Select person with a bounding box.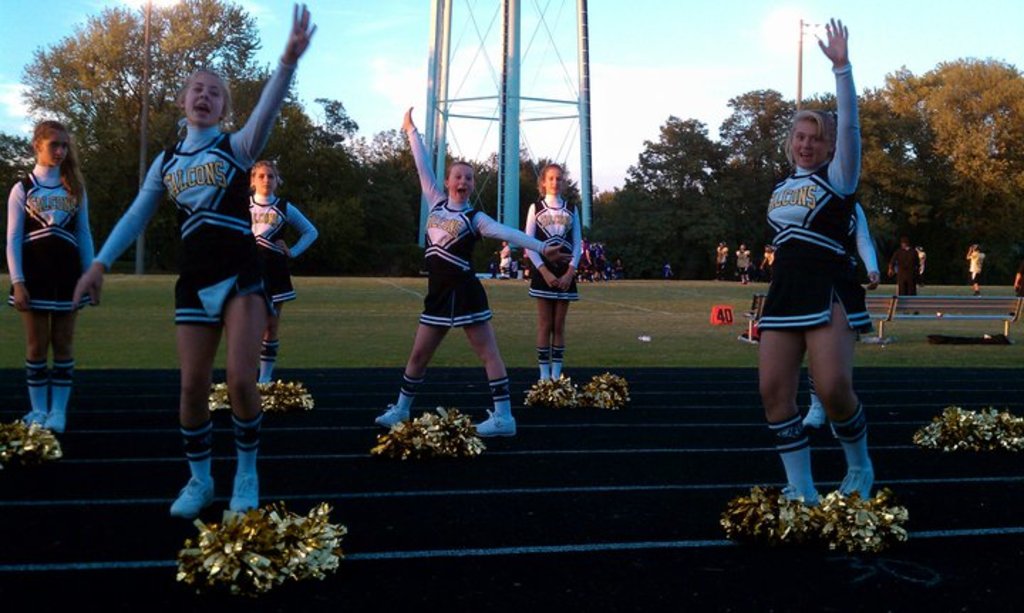
<region>801, 201, 886, 442</region>.
